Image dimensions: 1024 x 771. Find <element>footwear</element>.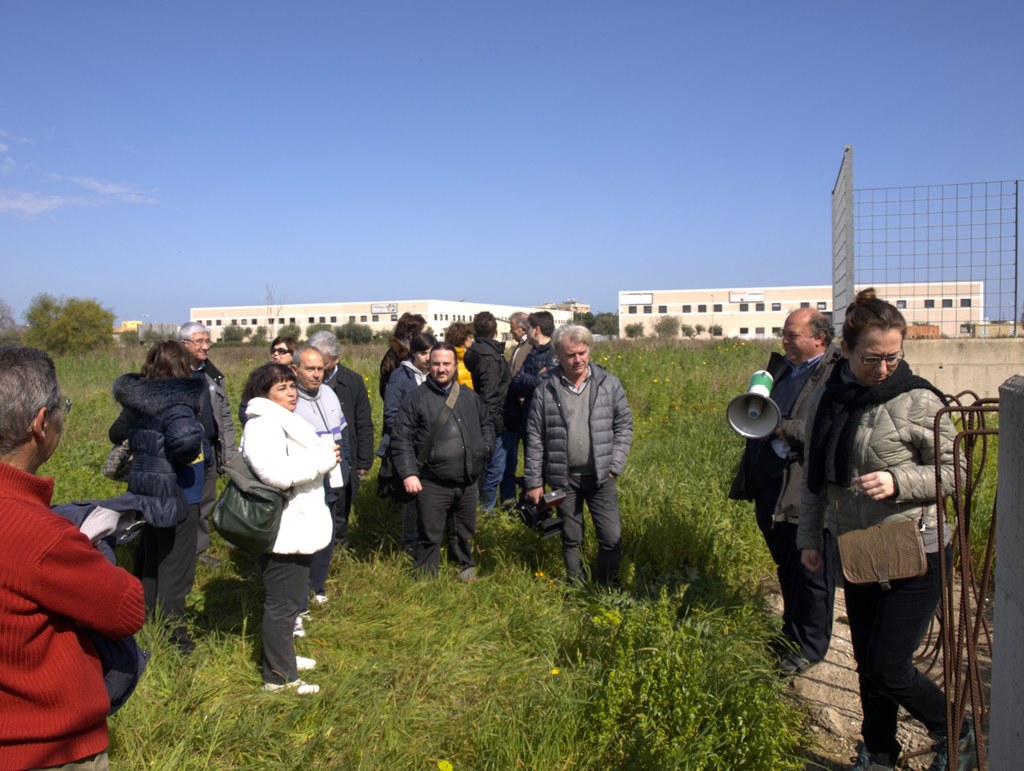
285,658,311,671.
